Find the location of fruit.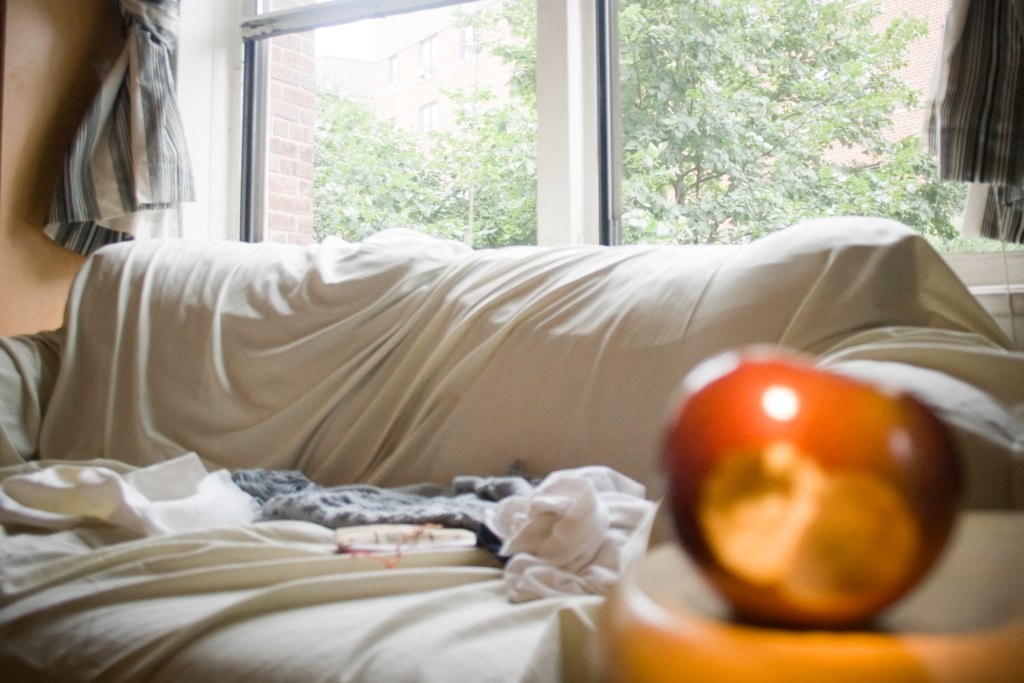
Location: bbox(649, 361, 975, 634).
